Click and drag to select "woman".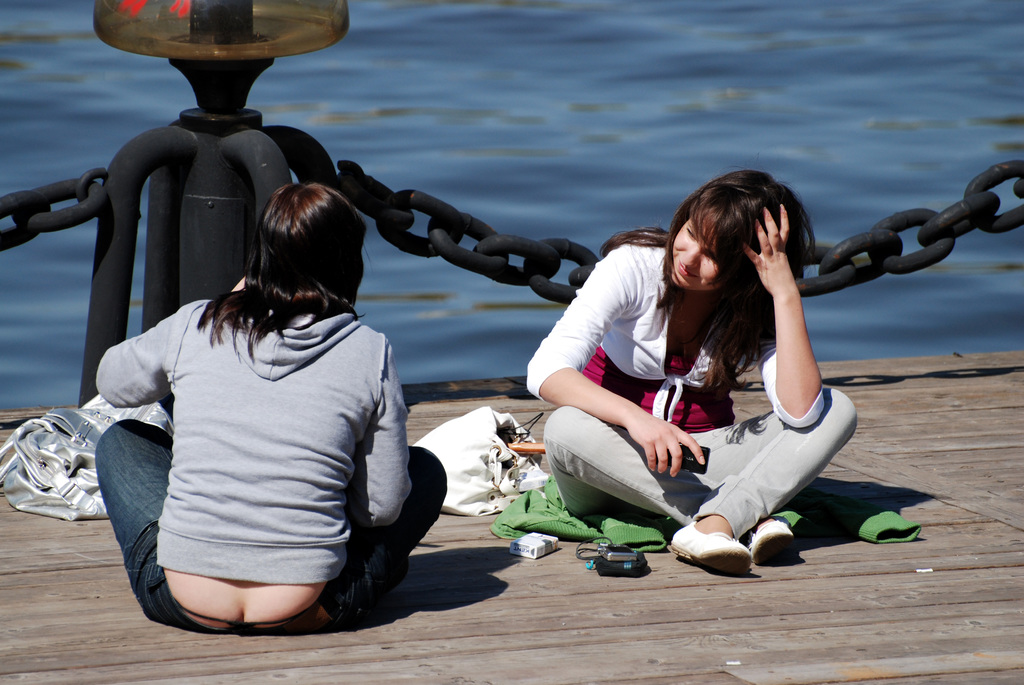
Selection: 556/164/868/580.
